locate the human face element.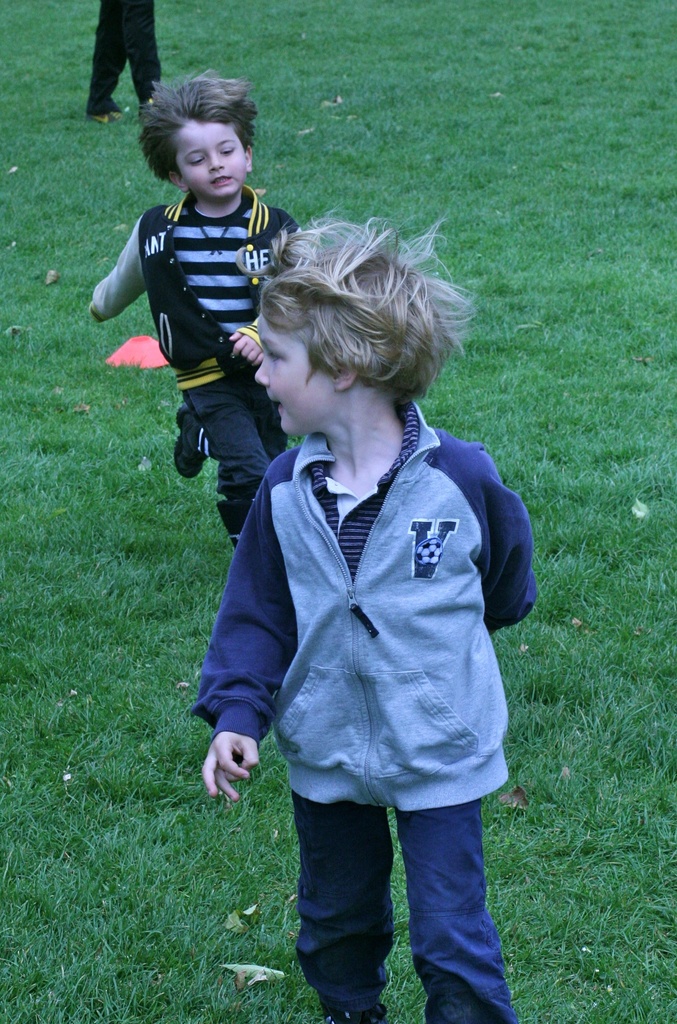
Element bbox: x1=184, y1=118, x2=245, y2=195.
